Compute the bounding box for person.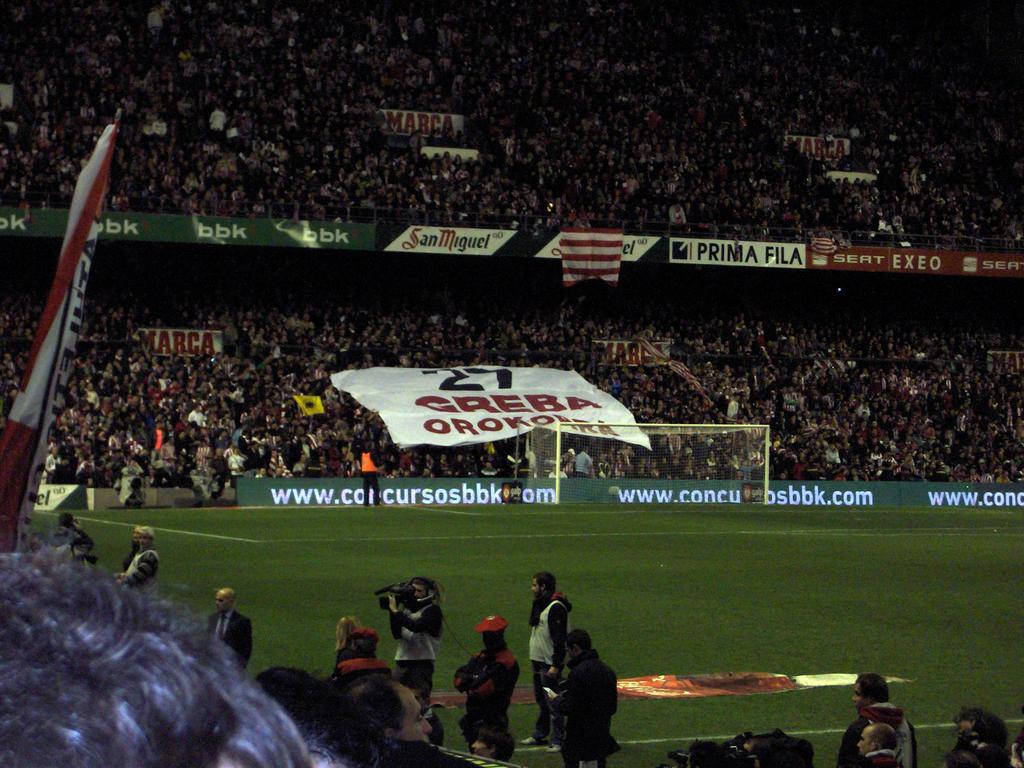
381:575:448:675.
